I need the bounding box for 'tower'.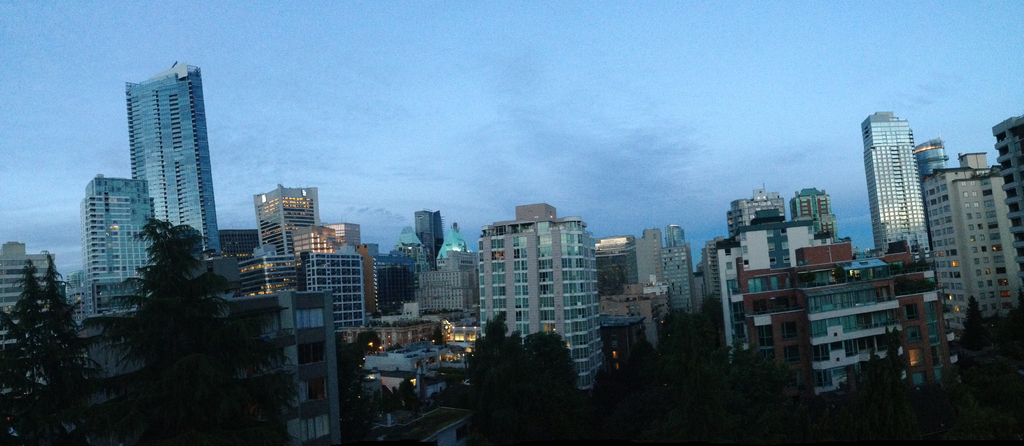
Here it is: (x1=134, y1=59, x2=226, y2=273).
